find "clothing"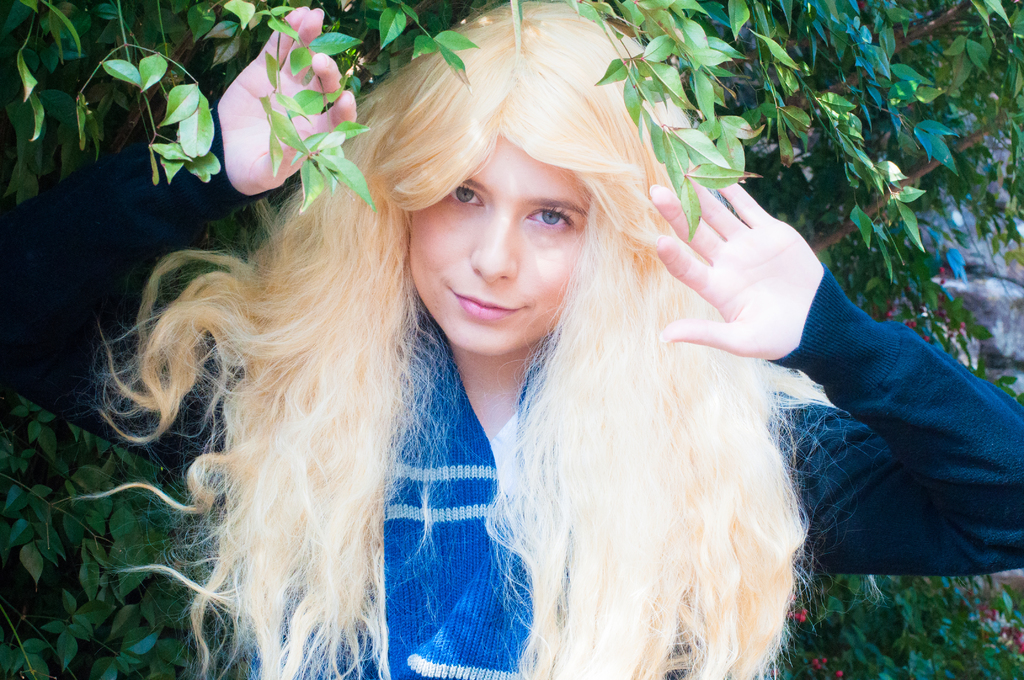
select_region(0, 99, 1023, 679)
